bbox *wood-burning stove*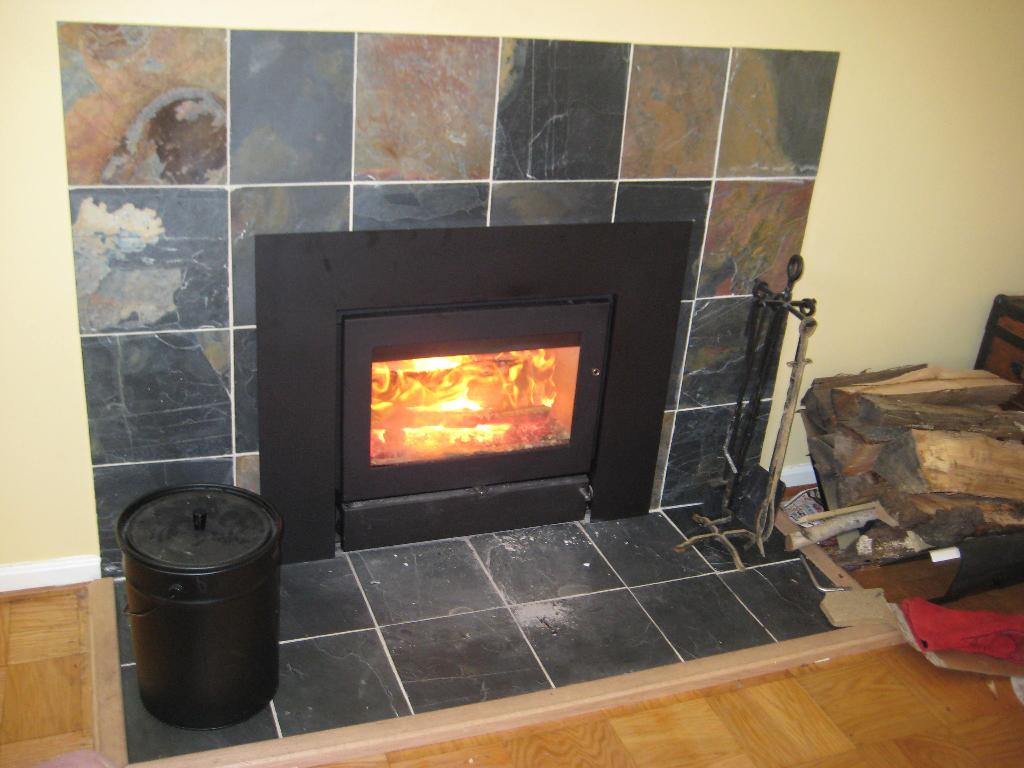
<bbox>257, 217, 693, 562</bbox>
